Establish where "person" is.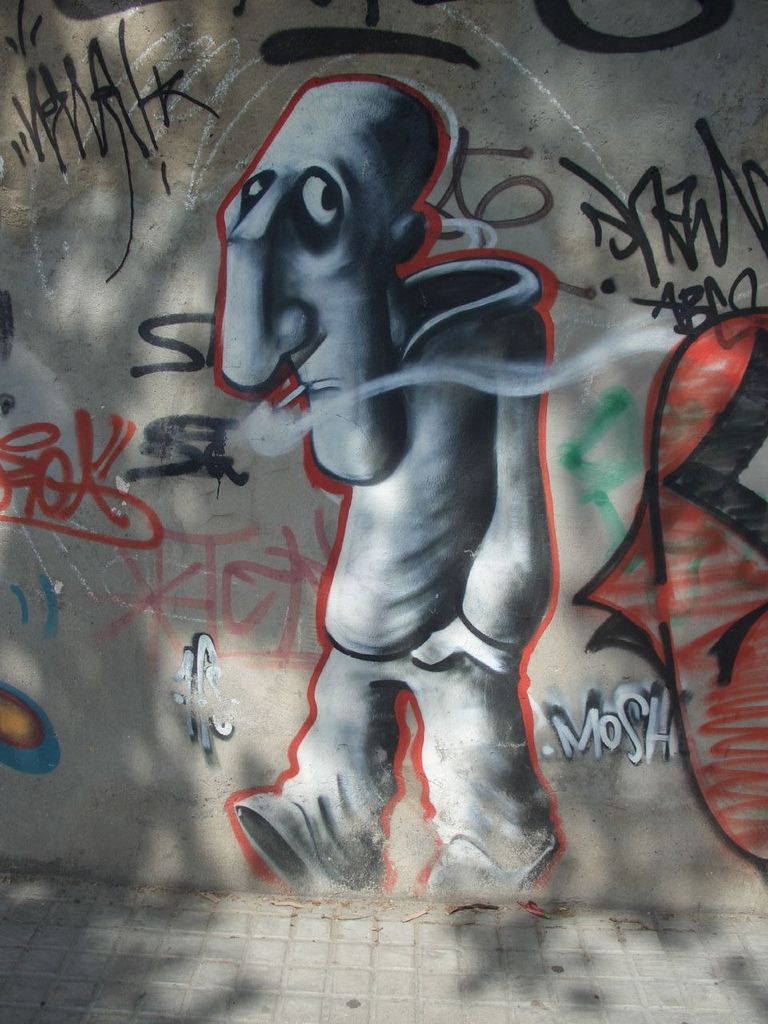
Established at left=219, top=77, right=562, bottom=902.
